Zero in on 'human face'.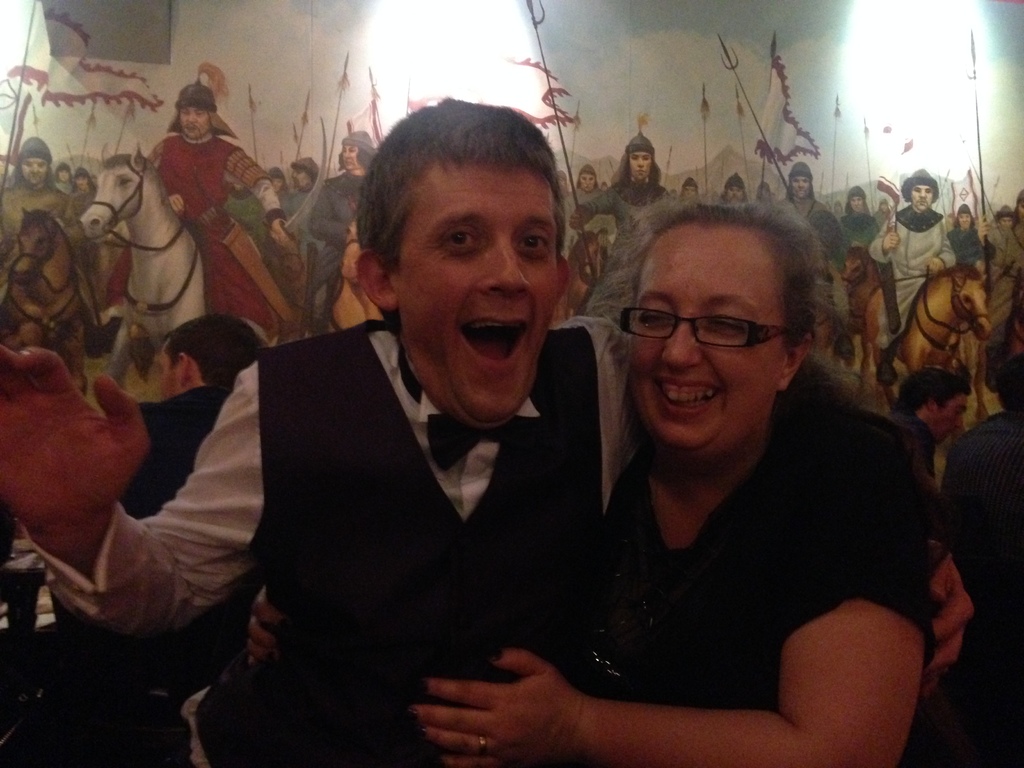
Zeroed in: (left=1016, top=200, right=1023, bottom=221).
